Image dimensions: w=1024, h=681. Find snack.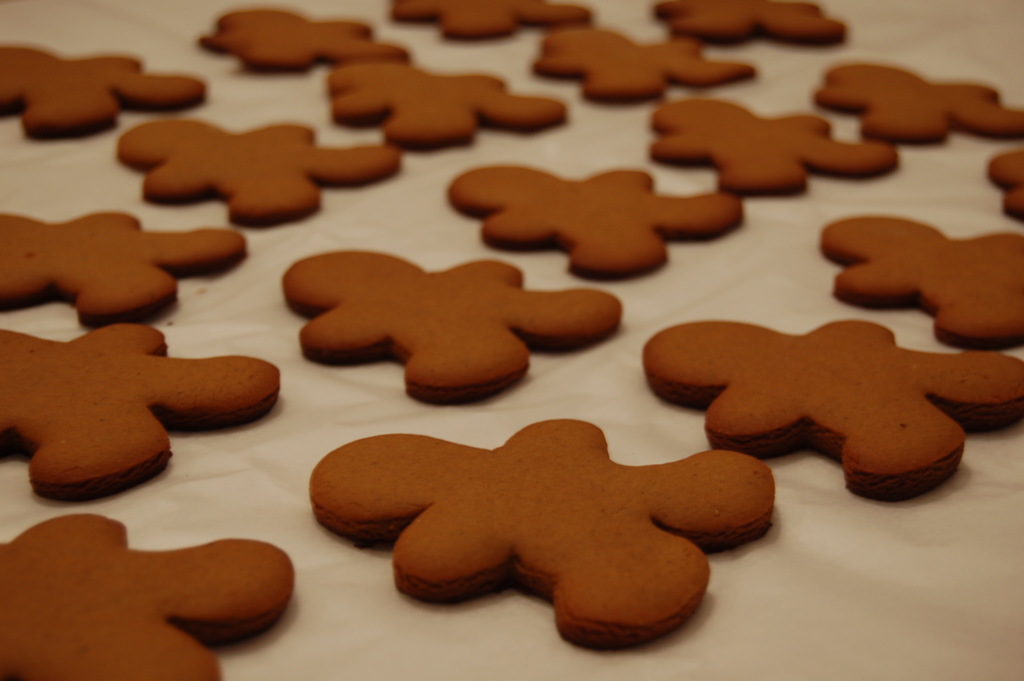
200 7 409 77.
